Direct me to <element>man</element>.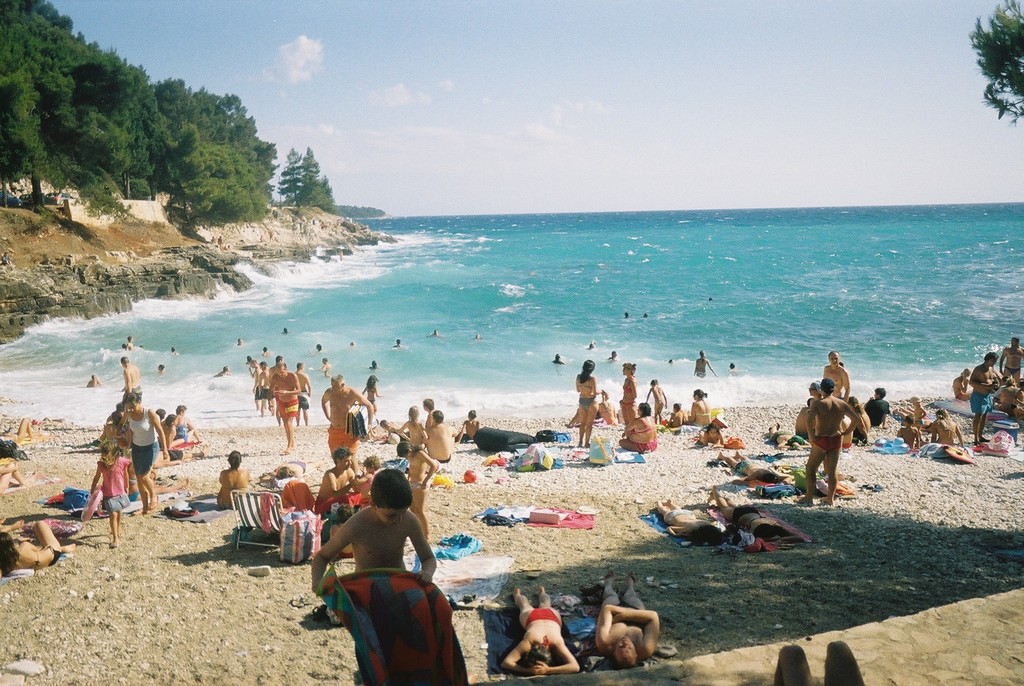
Direction: (320,375,374,459).
